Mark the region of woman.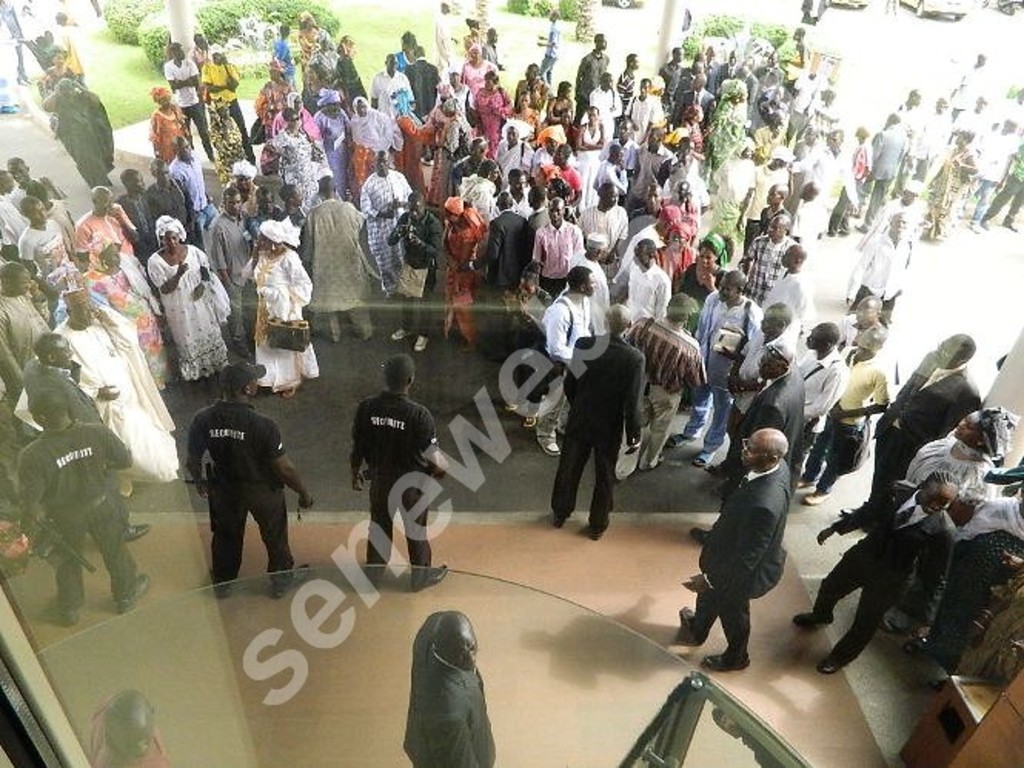
Region: <bbox>545, 85, 570, 120</bbox>.
